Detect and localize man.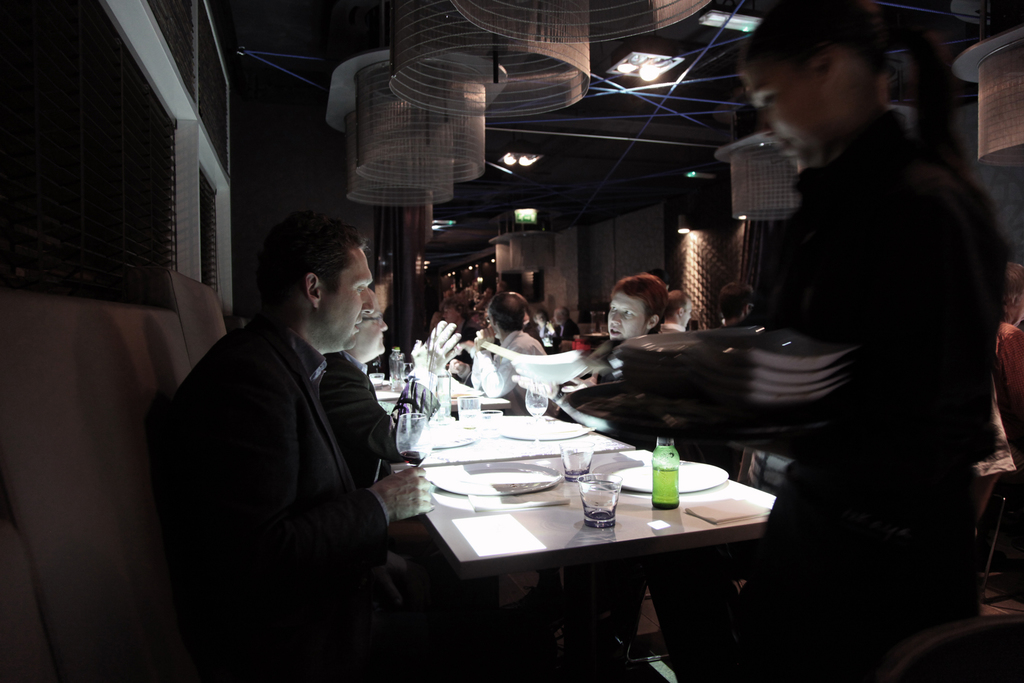
Localized at pyautogui.locateOnScreen(517, 271, 667, 442).
